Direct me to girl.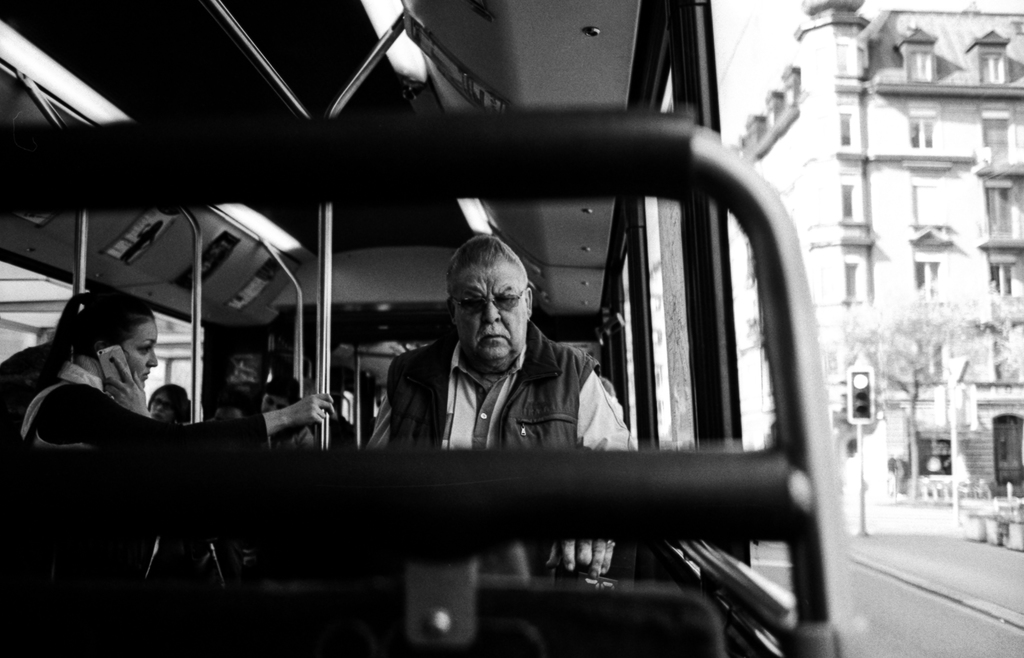
Direction: left=255, top=375, right=314, bottom=450.
